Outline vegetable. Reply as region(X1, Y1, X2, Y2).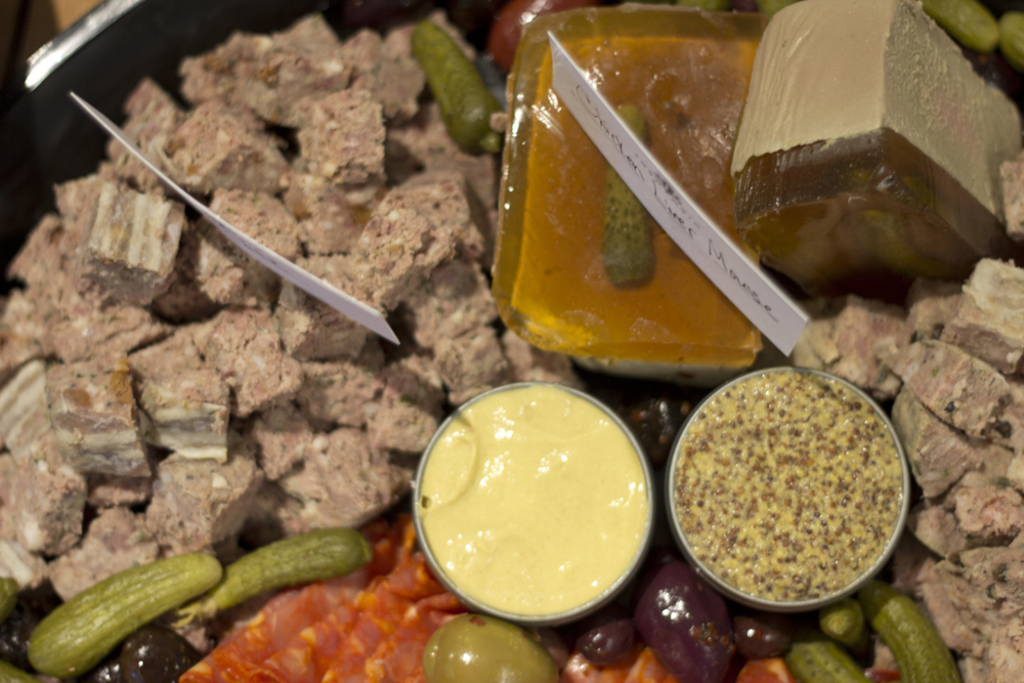
region(795, 620, 862, 682).
